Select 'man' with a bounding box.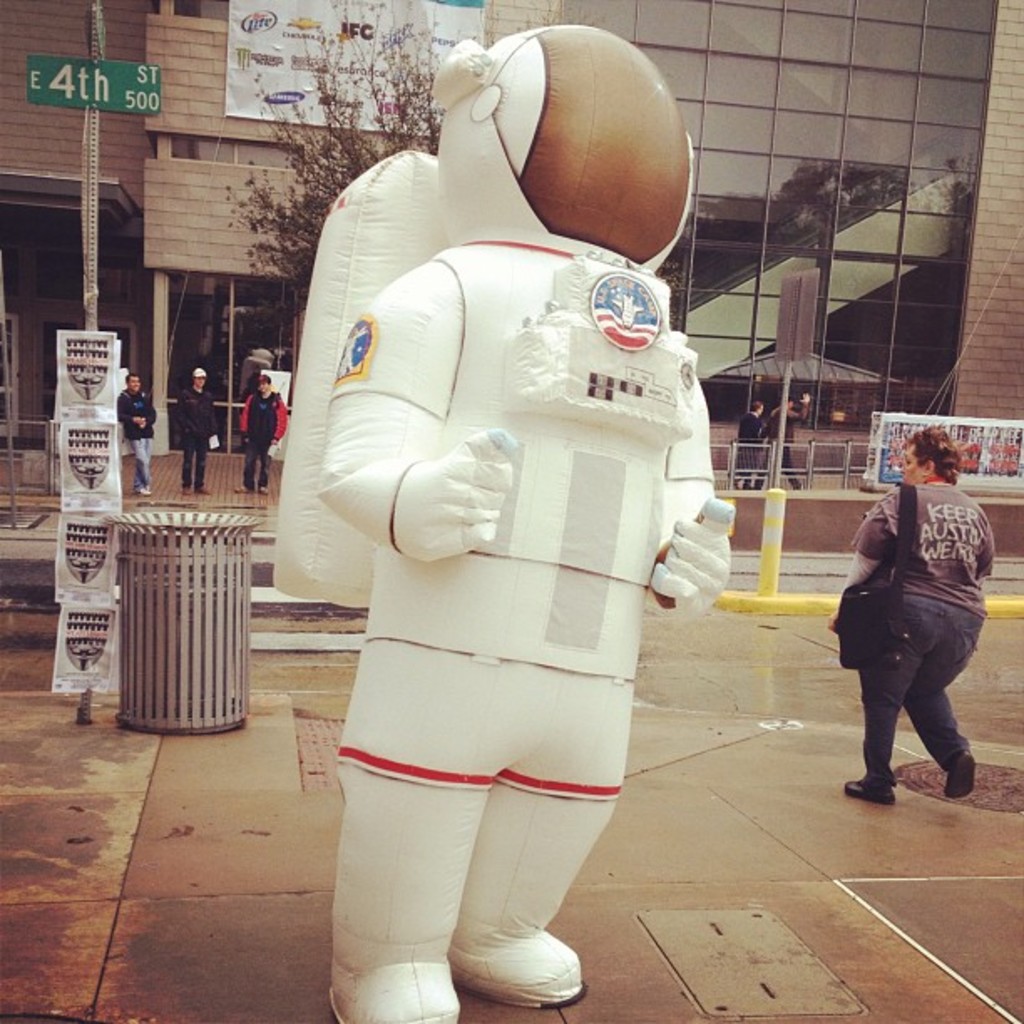
detection(115, 366, 156, 492).
